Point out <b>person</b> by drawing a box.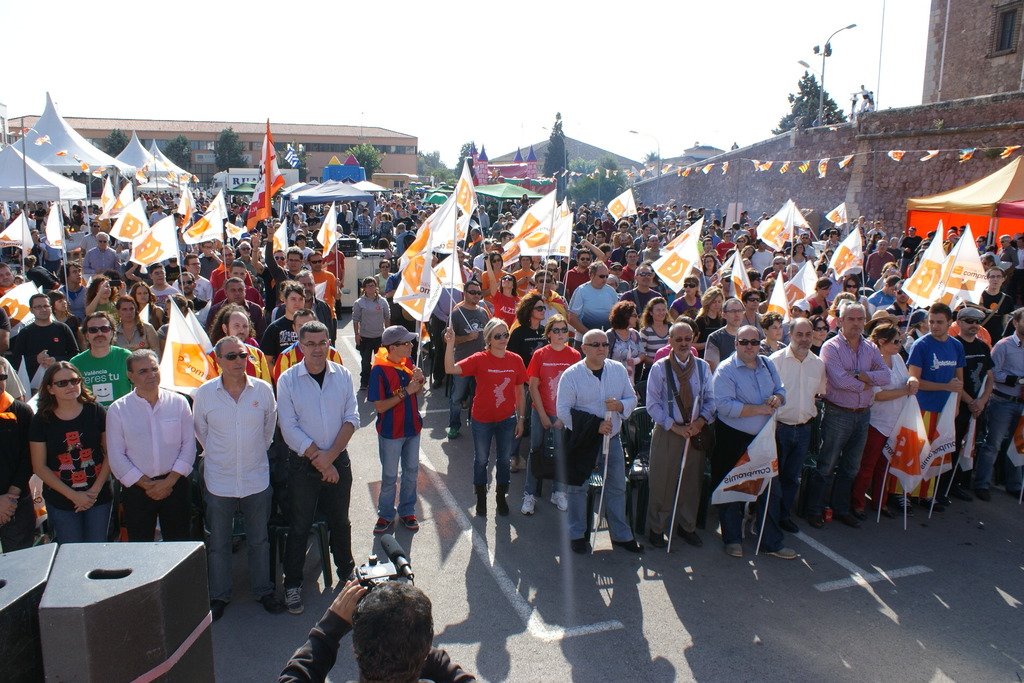
(x1=564, y1=262, x2=618, y2=362).
